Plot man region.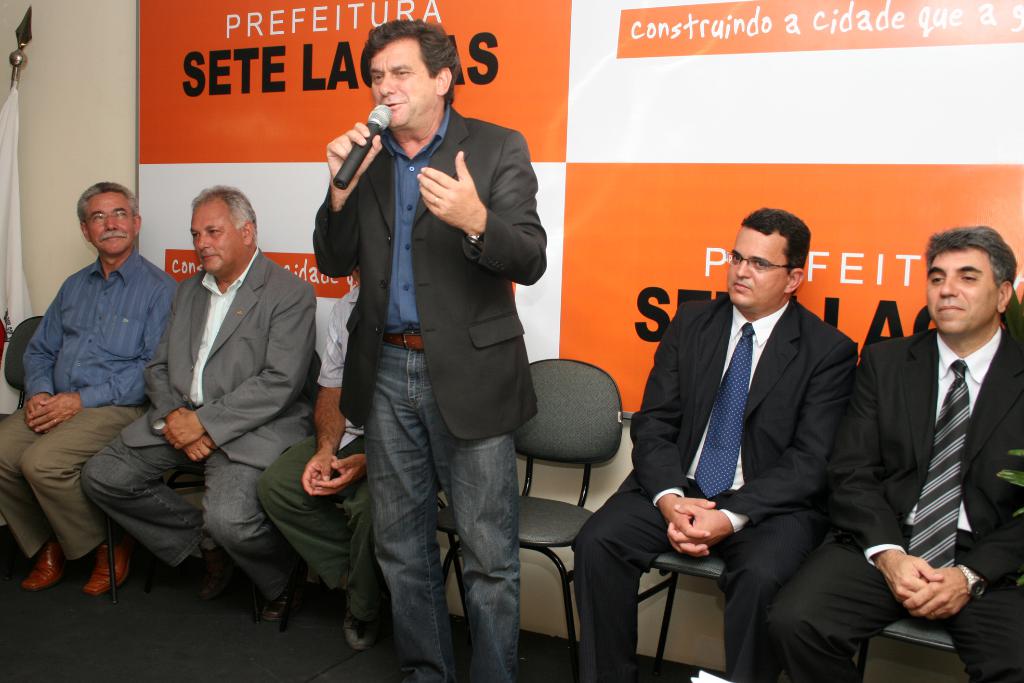
Plotted at BBox(758, 223, 1023, 682).
